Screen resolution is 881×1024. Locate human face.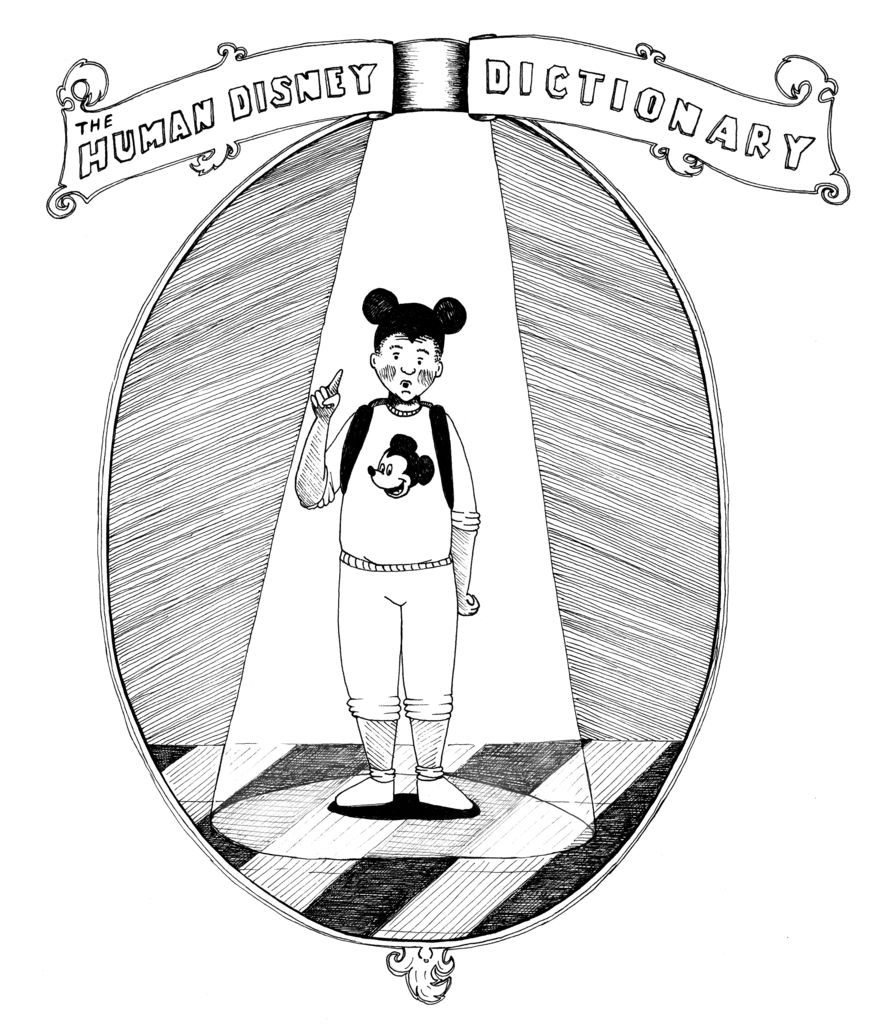
[x1=378, y1=330, x2=434, y2=398].
